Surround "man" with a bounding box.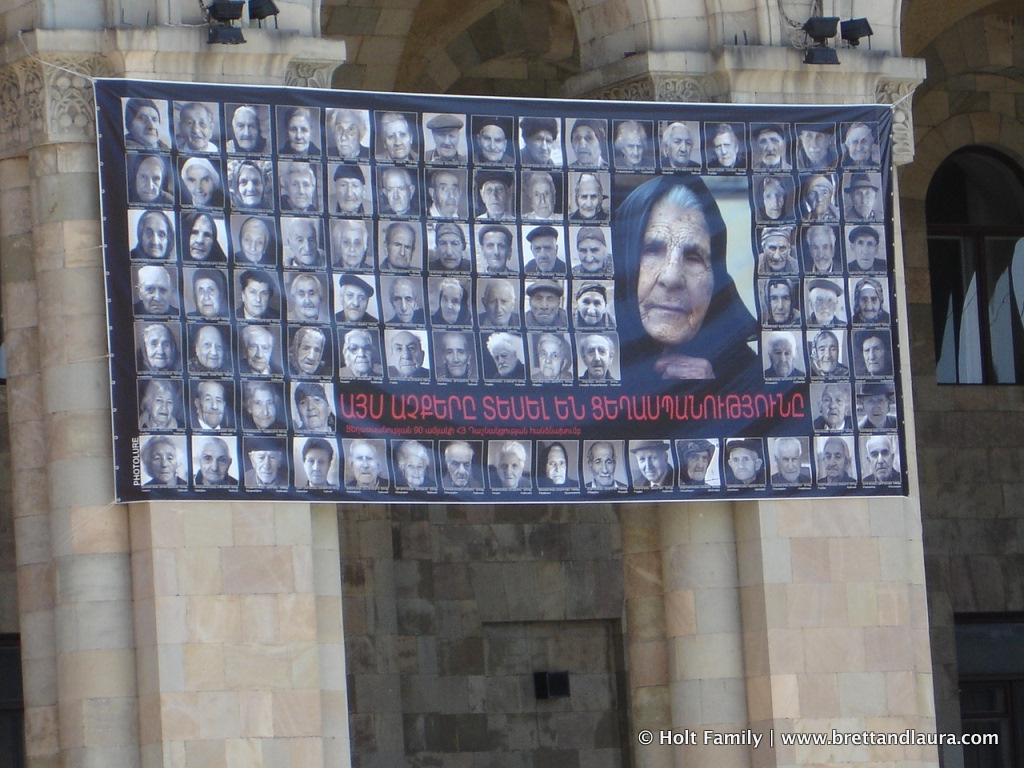
[left=571, top=337, right=611, bottom=384].
